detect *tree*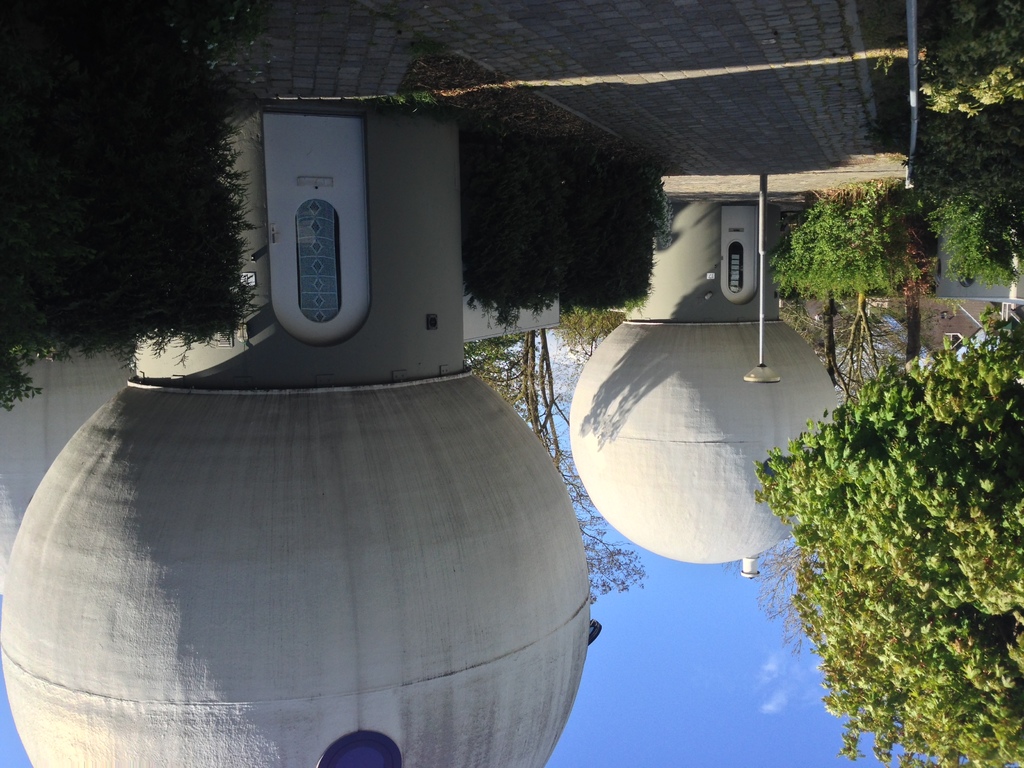
(left=459, top=325, right=652, bottom=611)
